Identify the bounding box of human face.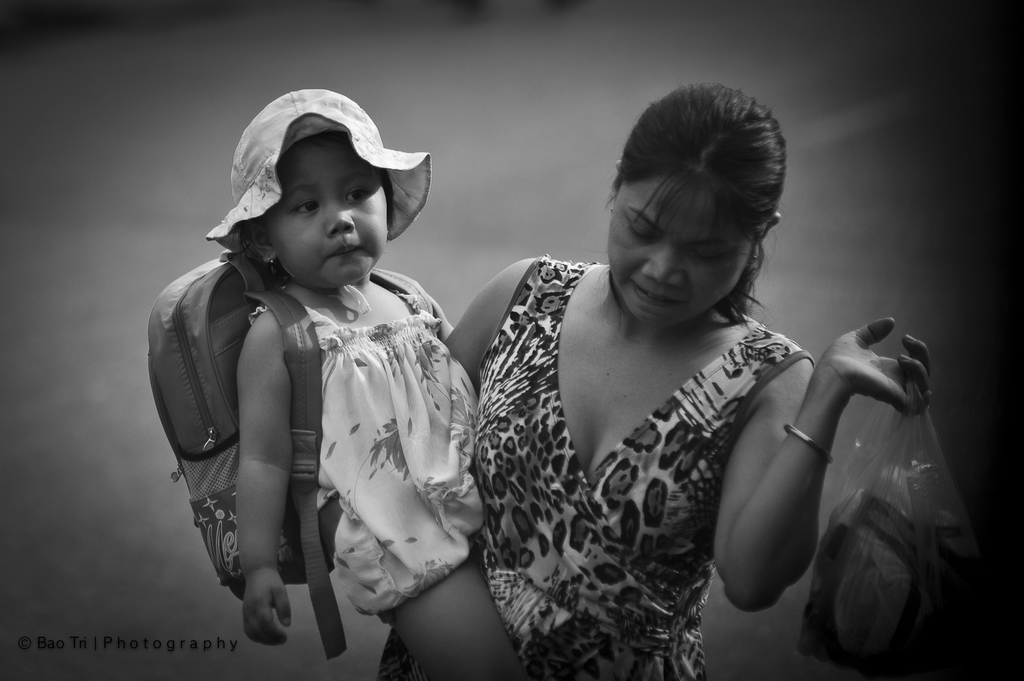
599,171,742,328.
